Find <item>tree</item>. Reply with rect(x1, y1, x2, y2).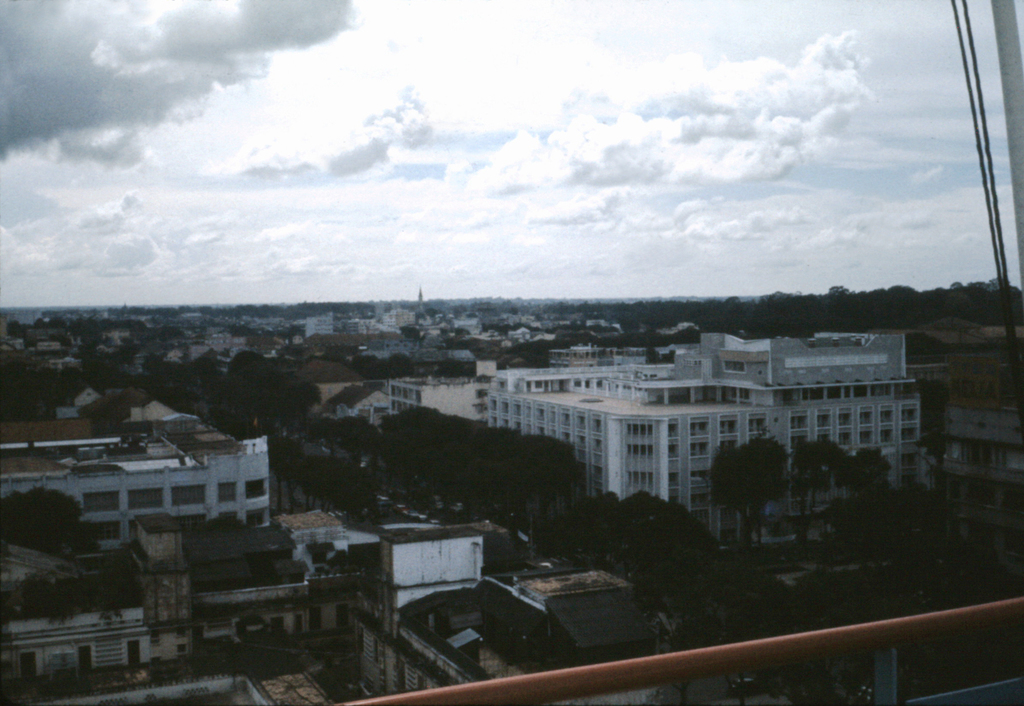
rect(335, 413, 382, 465).
